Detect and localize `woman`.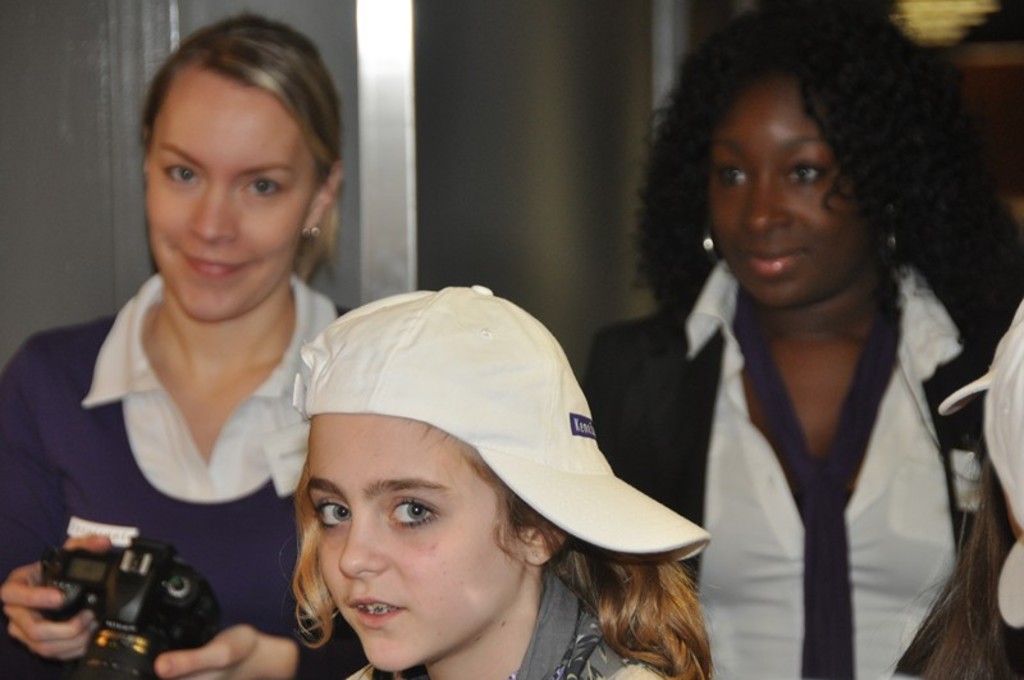
Localized at select_region(588, 8, 1000, 679).
